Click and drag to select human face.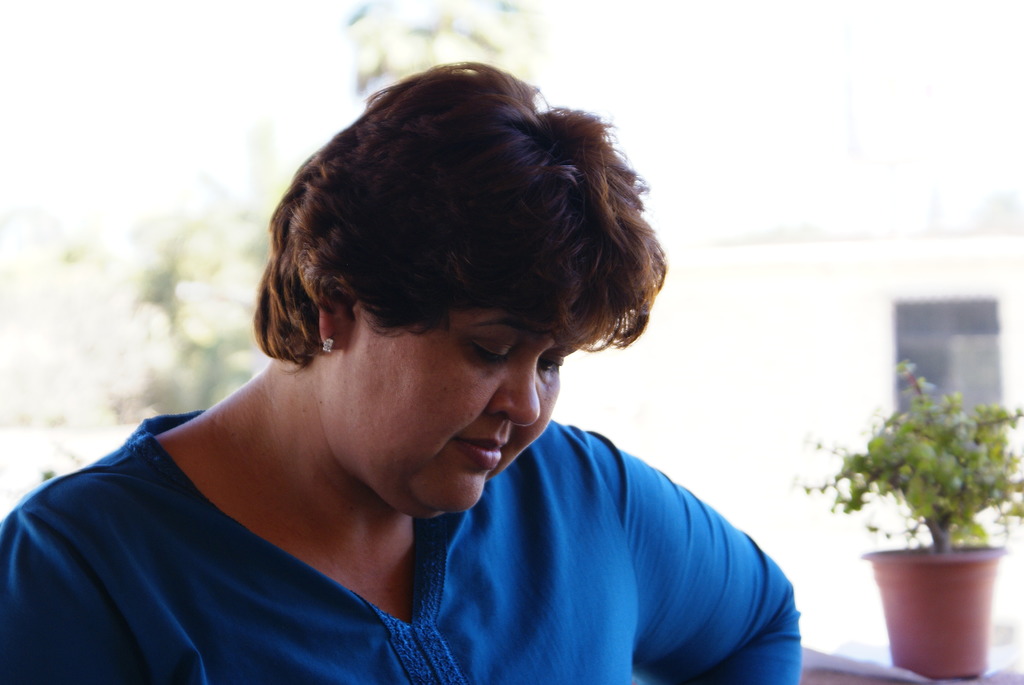
Selection: bbox=[362, 294, 605, 508].
